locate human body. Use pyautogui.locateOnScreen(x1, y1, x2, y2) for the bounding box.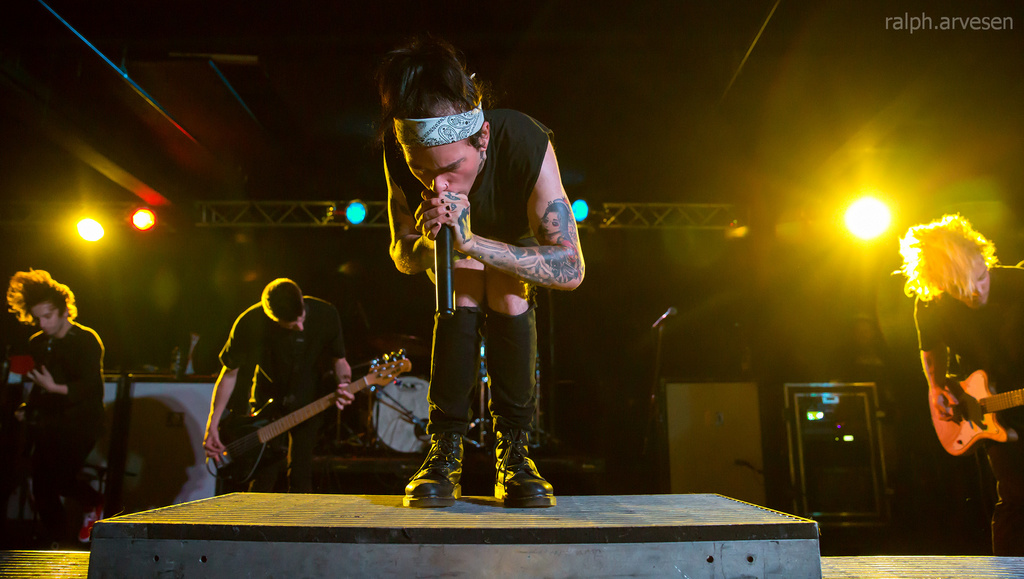
pyautogui.locateOnScreen(203, 281, 354, 489).
